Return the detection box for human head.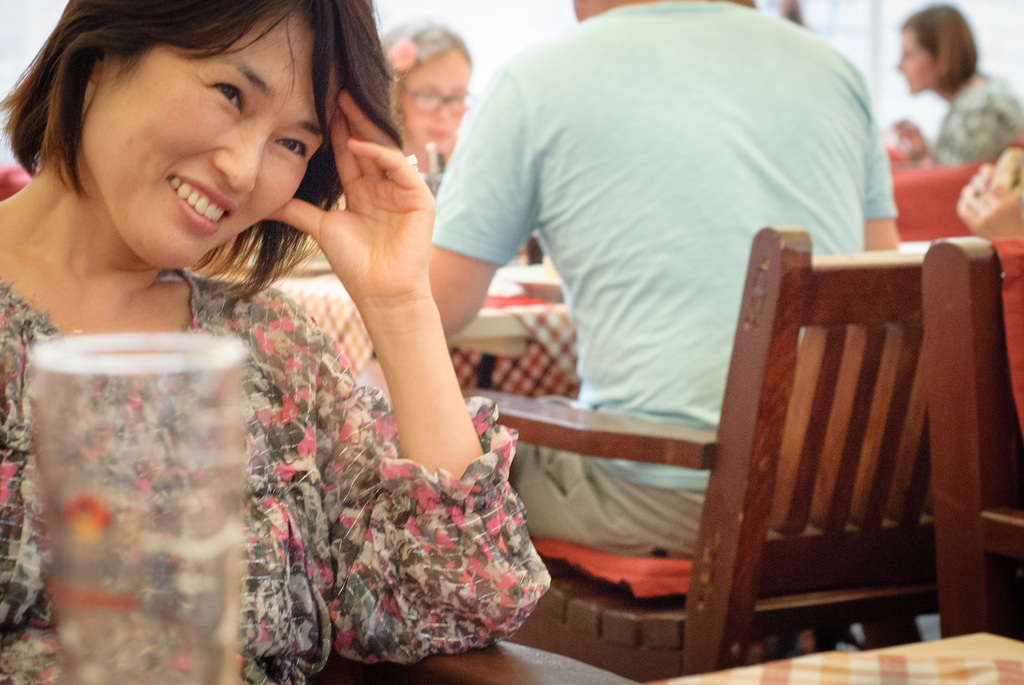
bbox(31, 3, 372, 251).
